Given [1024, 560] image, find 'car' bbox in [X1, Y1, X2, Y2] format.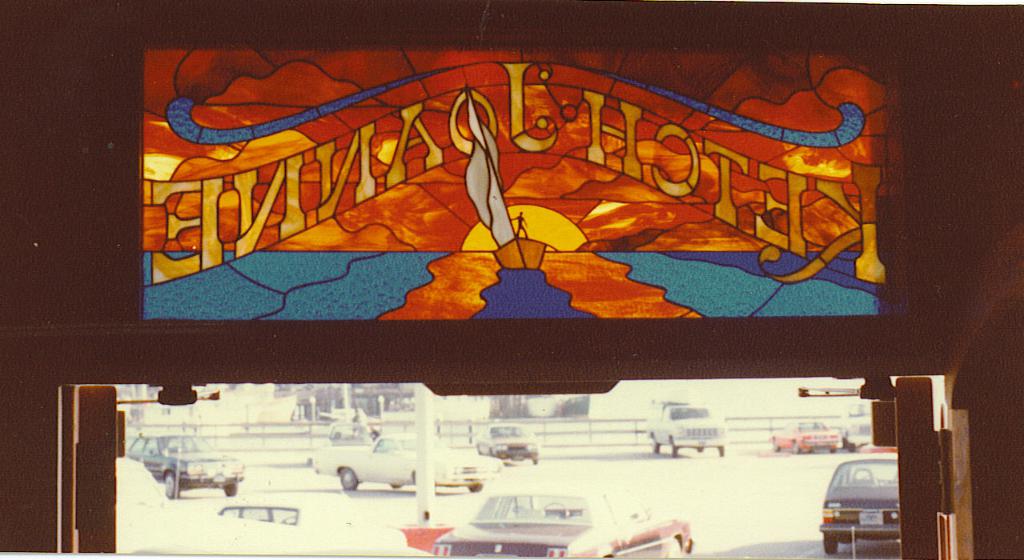
[818, 448, 924, 551].
